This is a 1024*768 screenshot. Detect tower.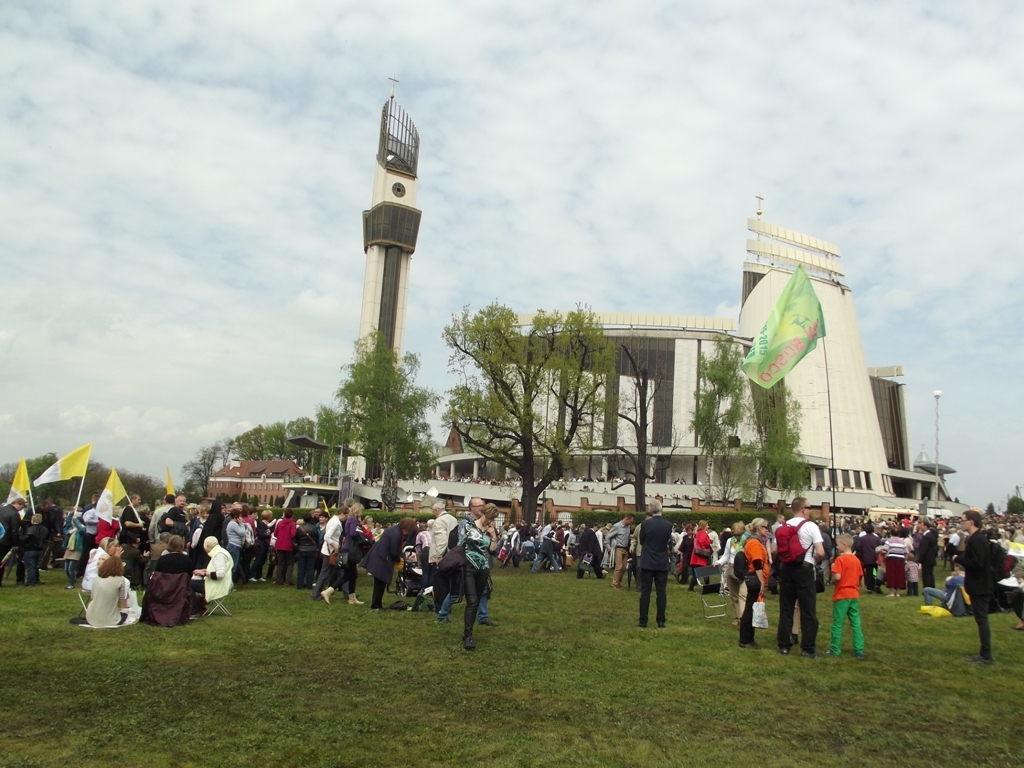
Rect(327, 107, 435, 445).
